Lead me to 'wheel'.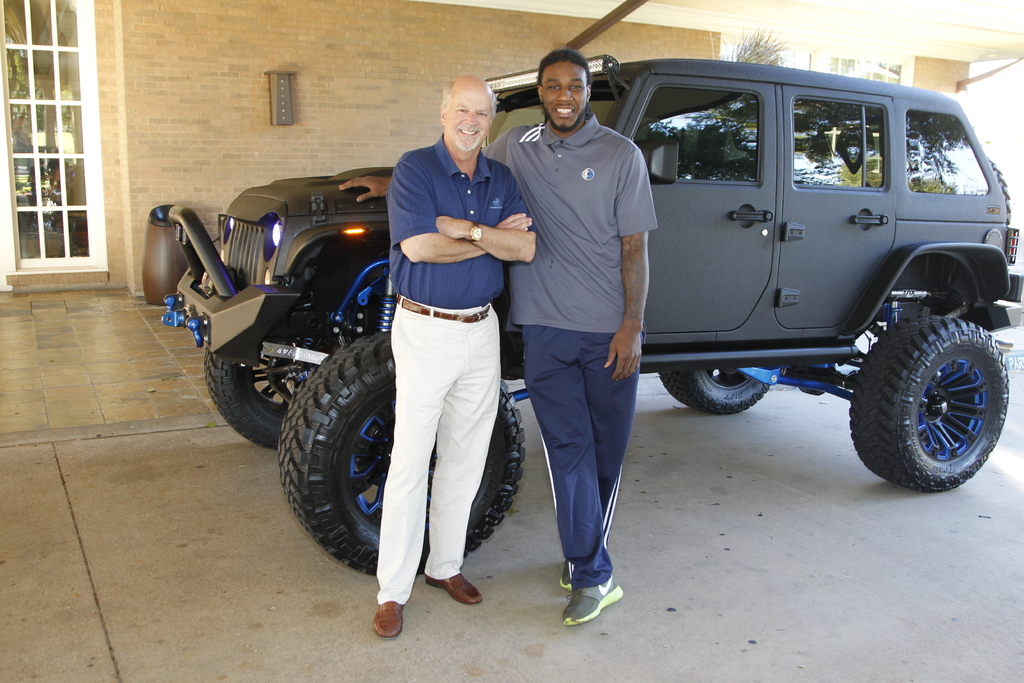
Lead to <region>657, 370, 773, 416</region>.
